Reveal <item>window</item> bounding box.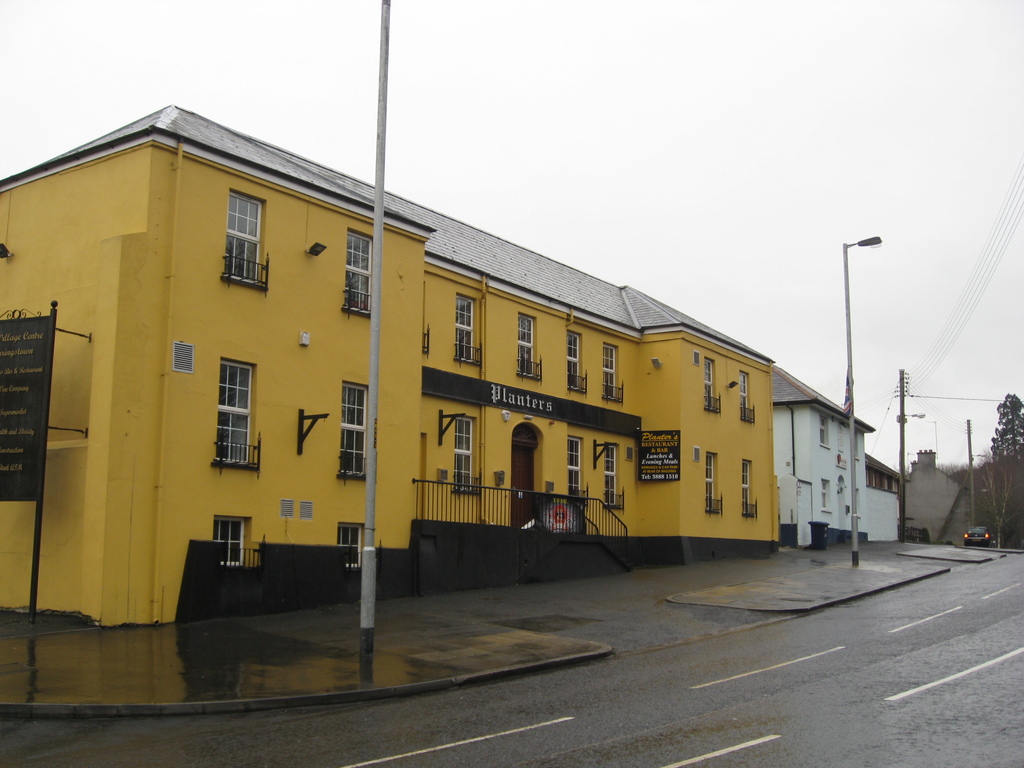
Revealed: [341,223,381,314].
